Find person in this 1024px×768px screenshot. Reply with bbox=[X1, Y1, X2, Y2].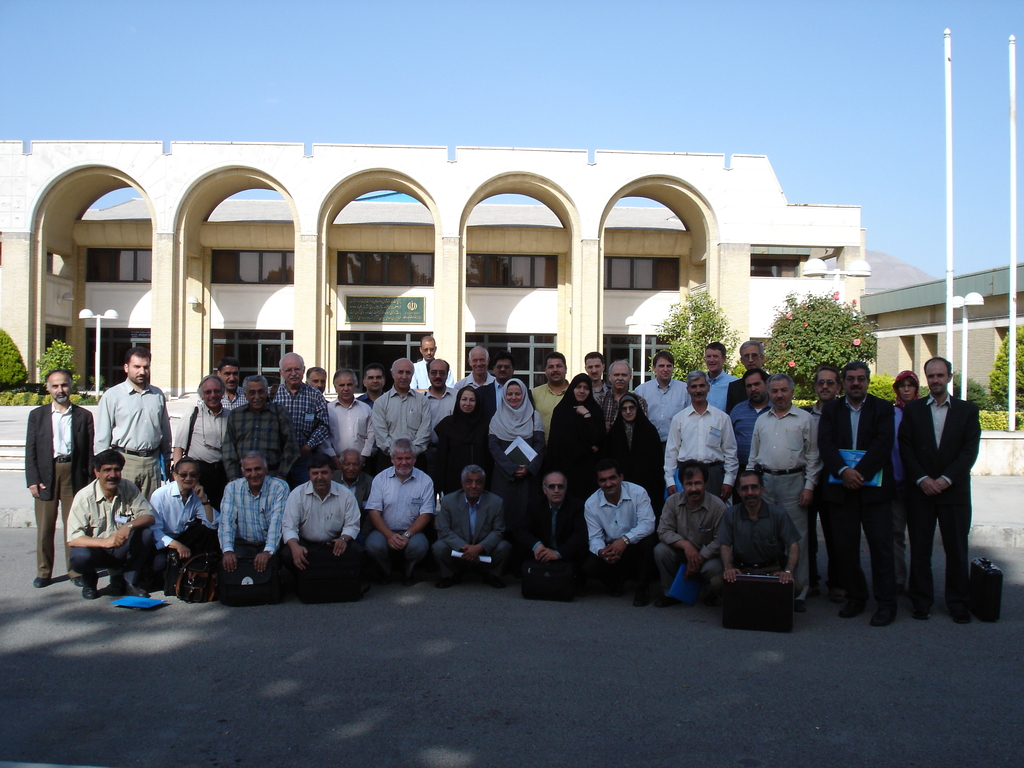
bbox=[333, 442, 382, 517].
